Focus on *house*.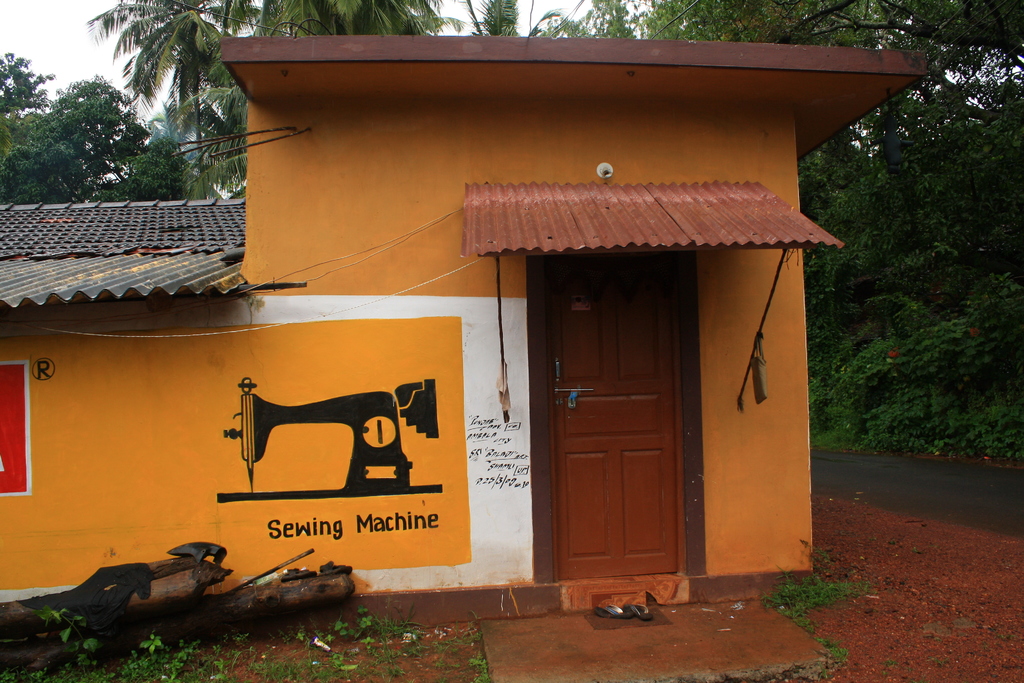
Focused at {"left": 0, "top": 29, "right": 930, "bottom": 628}.
